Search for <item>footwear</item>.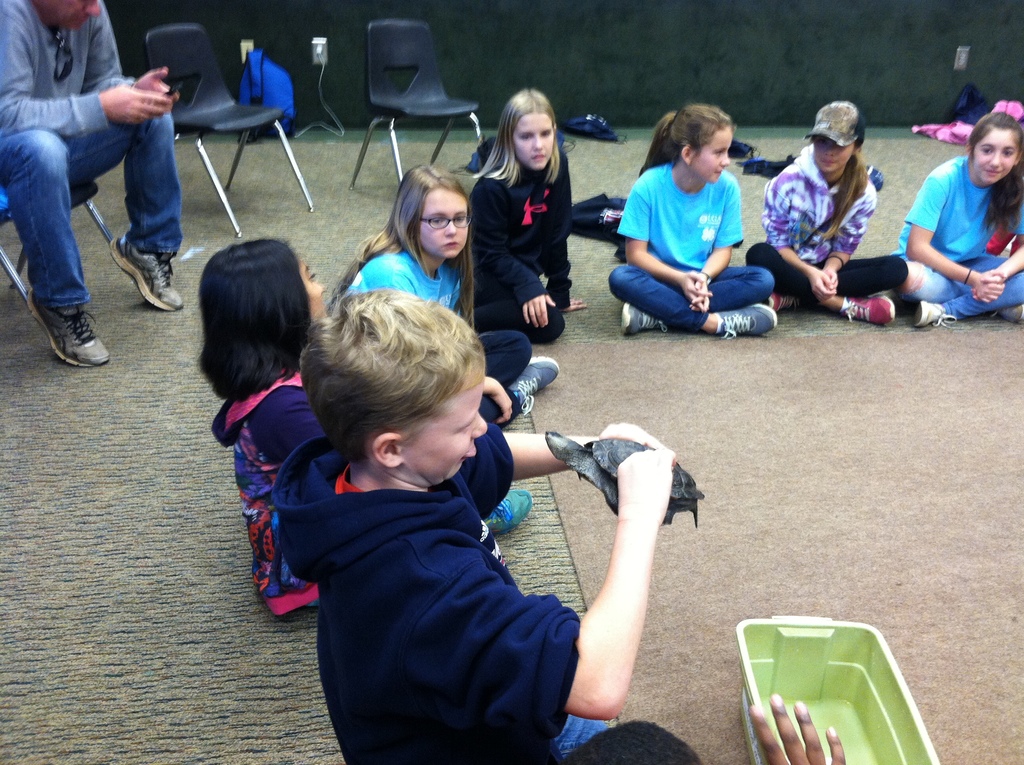
Found at region(835, 298, 895, 324).
